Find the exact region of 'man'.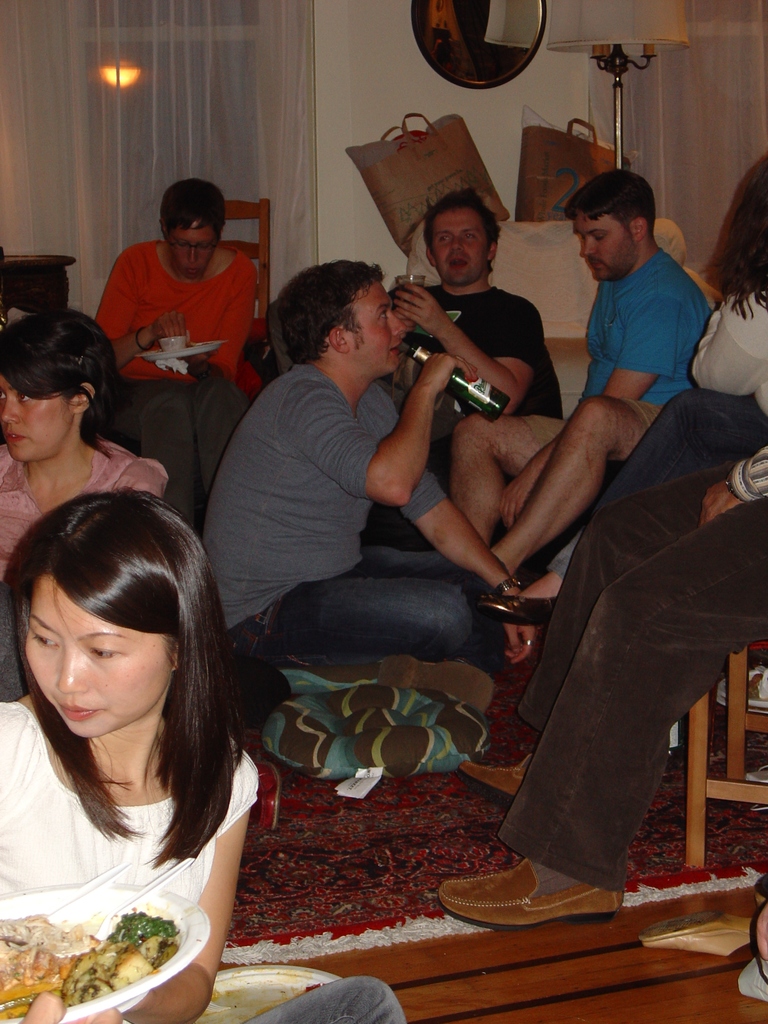
Exact region: left=389, top=183, right=564, bottom=467.
